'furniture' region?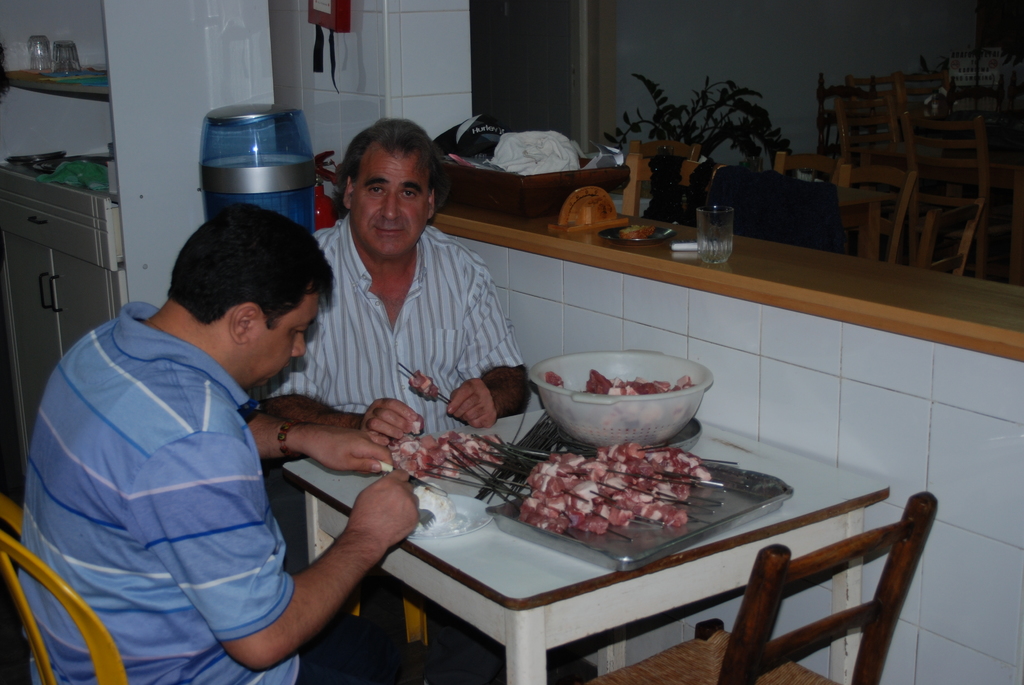
x1=0, y1=492, x2=129, y2=684
